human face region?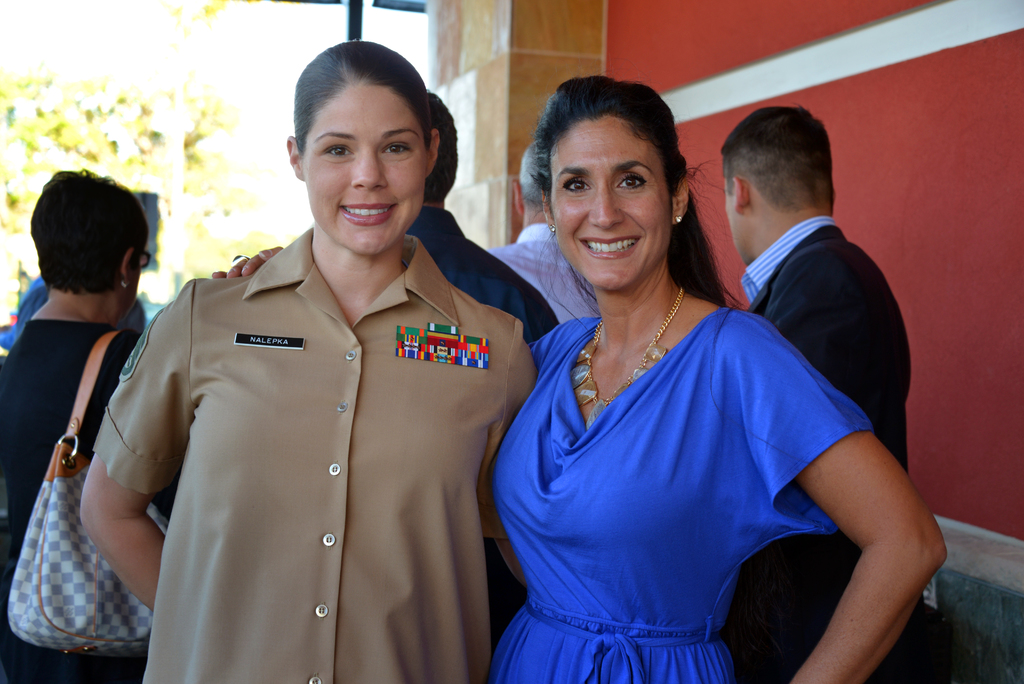
[x1=305, y1=88, x2=426, y2=257]
